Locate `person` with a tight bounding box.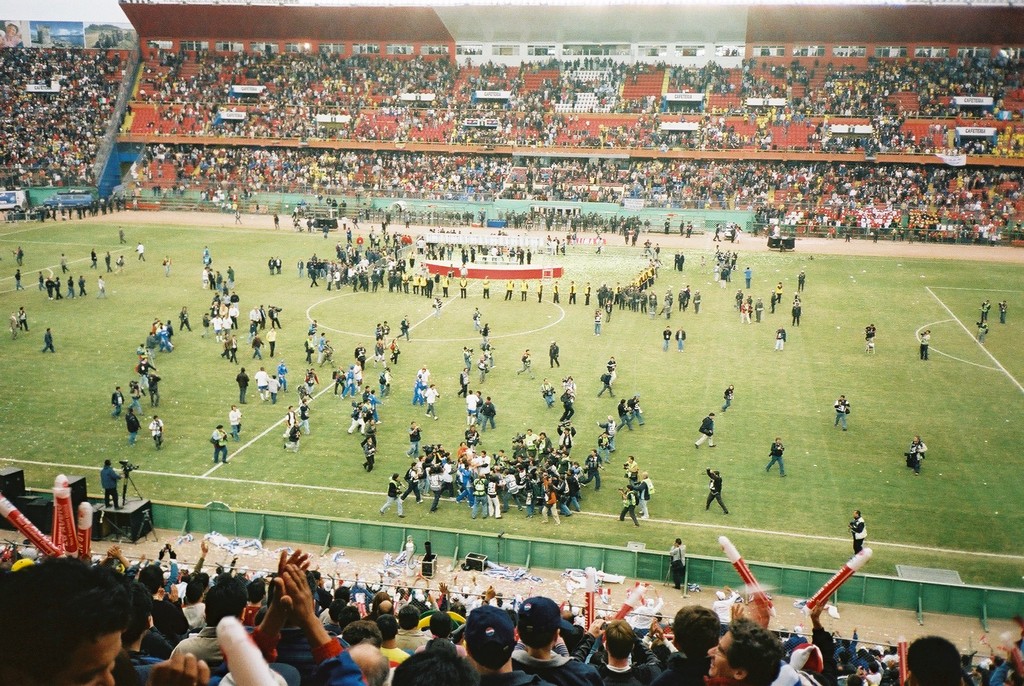
detection(552, 280, 568, 307).
